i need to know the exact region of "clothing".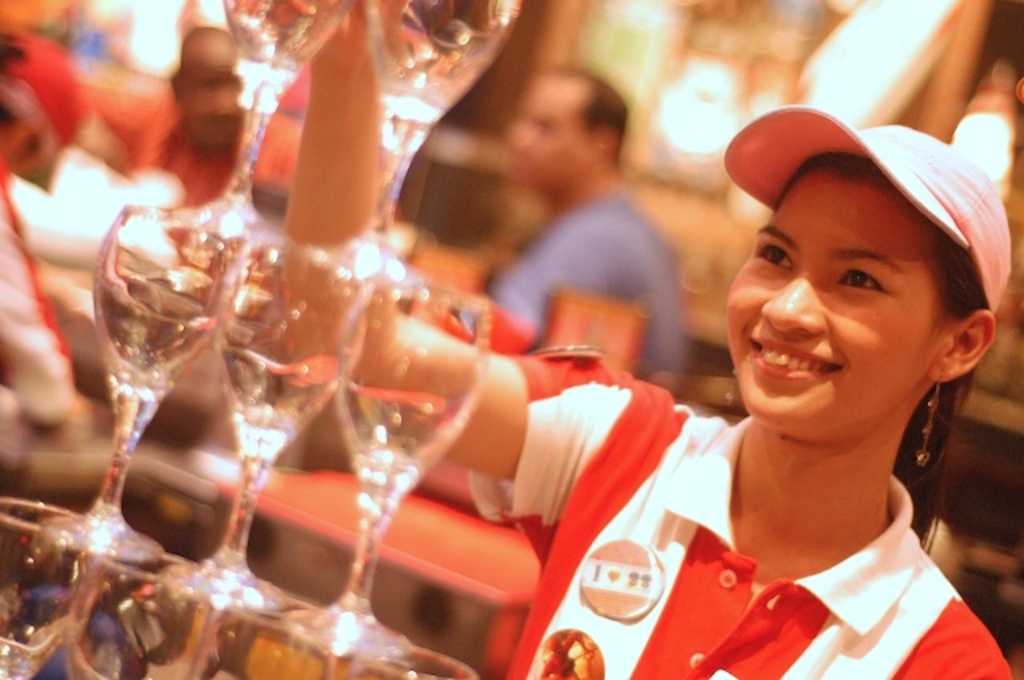
Region: 494, 355, 979, 667.
